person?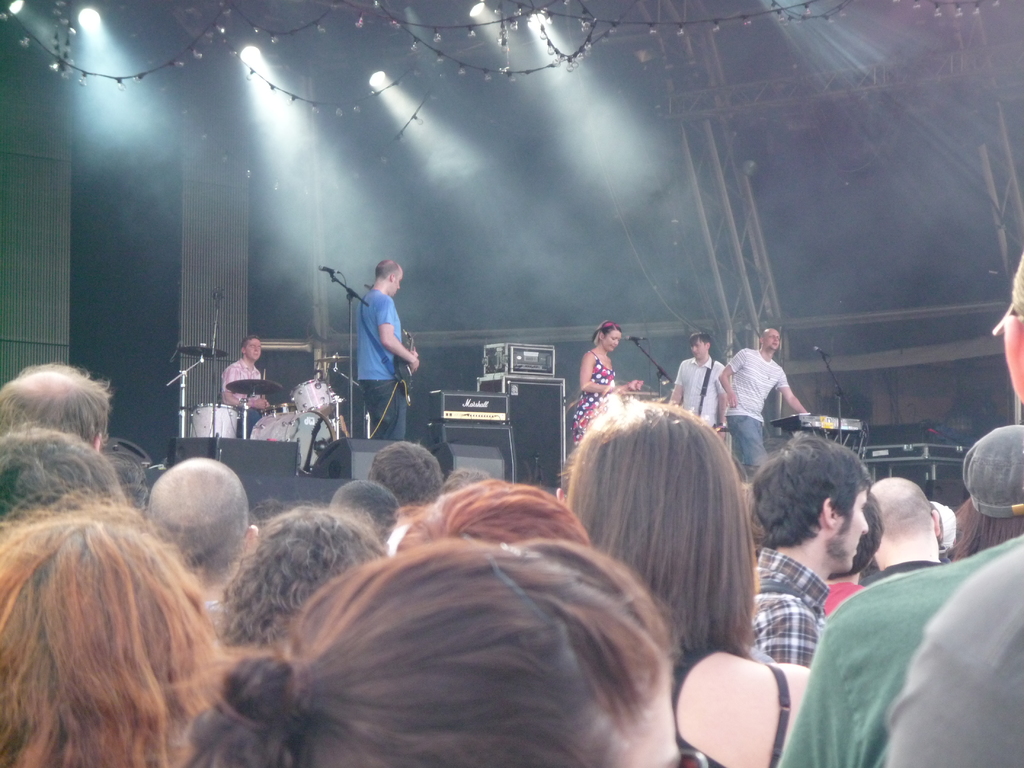
[572, 316, 652, 451]
